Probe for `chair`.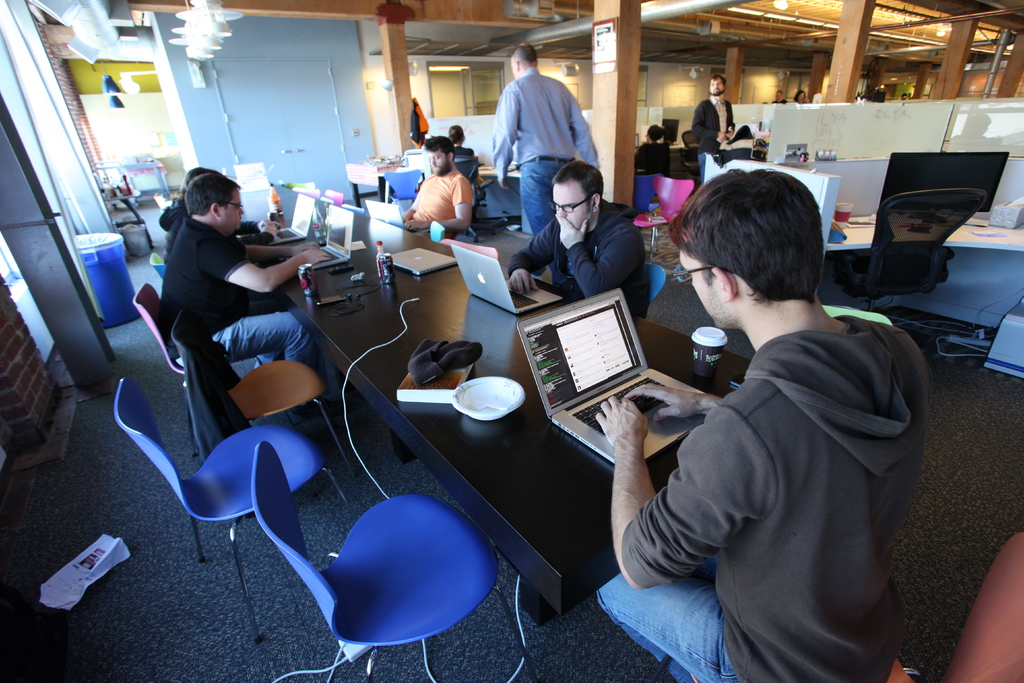
Probe result: bbox=(454, 148, 484, 241).
